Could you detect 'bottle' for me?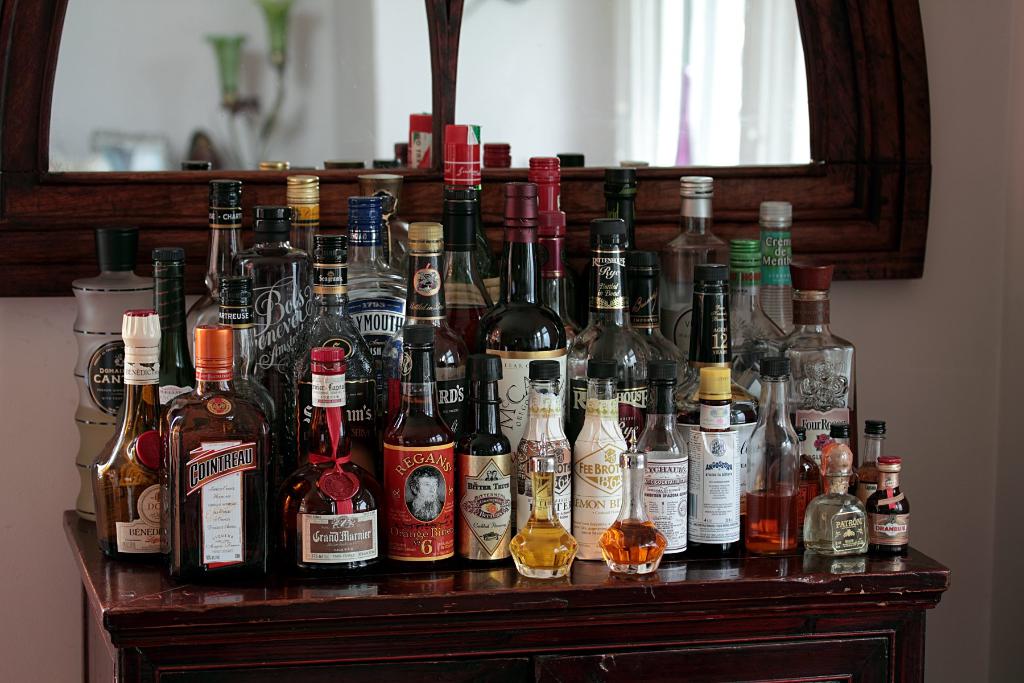
Detection result: box(527, 152, 565, 218).
